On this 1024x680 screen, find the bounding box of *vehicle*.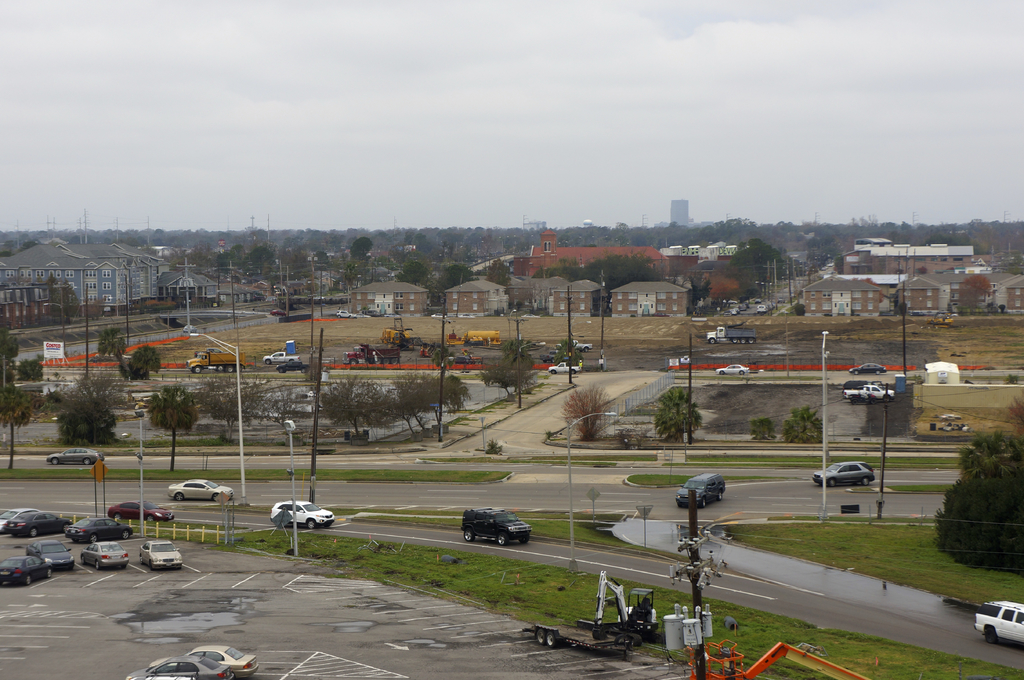
Bounding box: (461,509,530,550).
